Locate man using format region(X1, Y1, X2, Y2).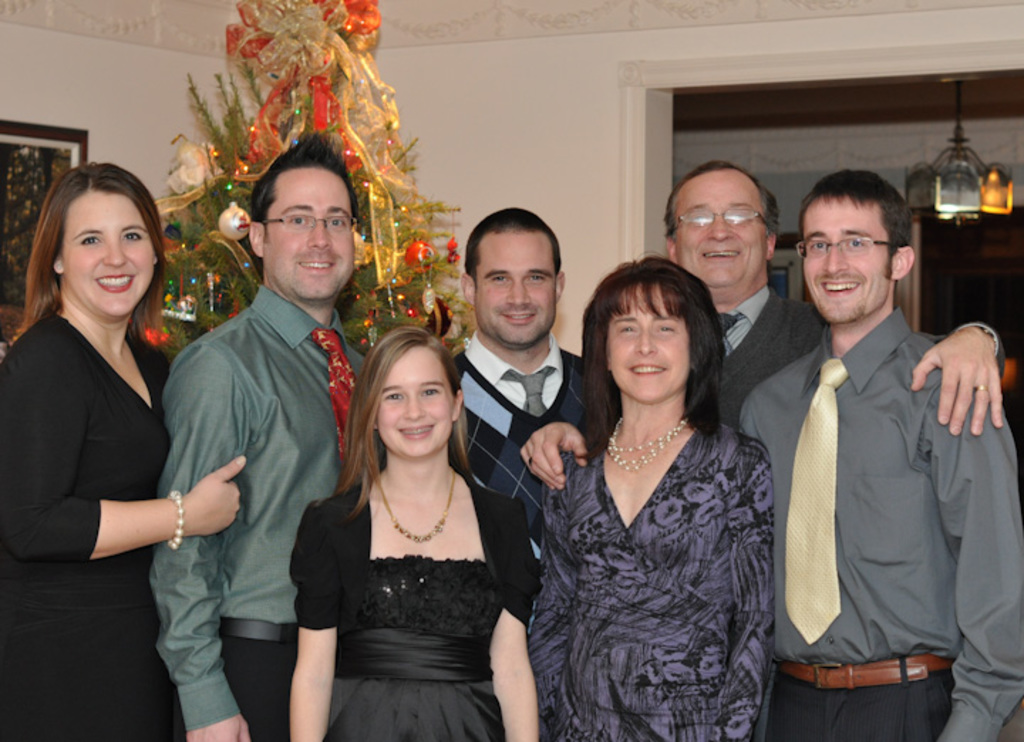
region(728, 173, 1023, 741).
